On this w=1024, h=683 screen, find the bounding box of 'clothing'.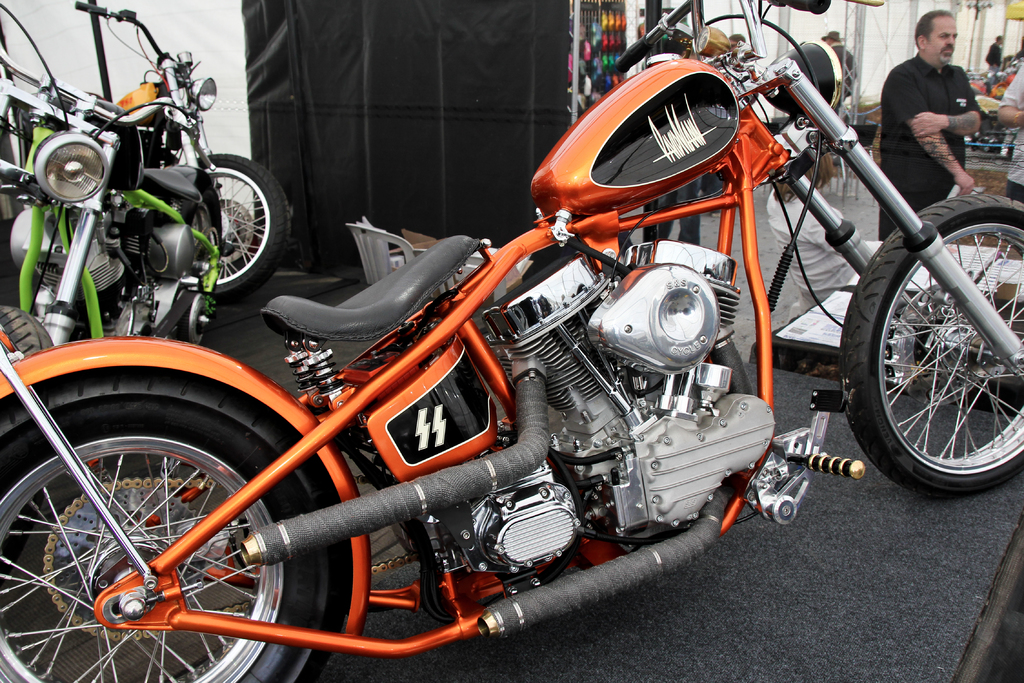
Bounding box: detection(985, 41, 999, 83).
